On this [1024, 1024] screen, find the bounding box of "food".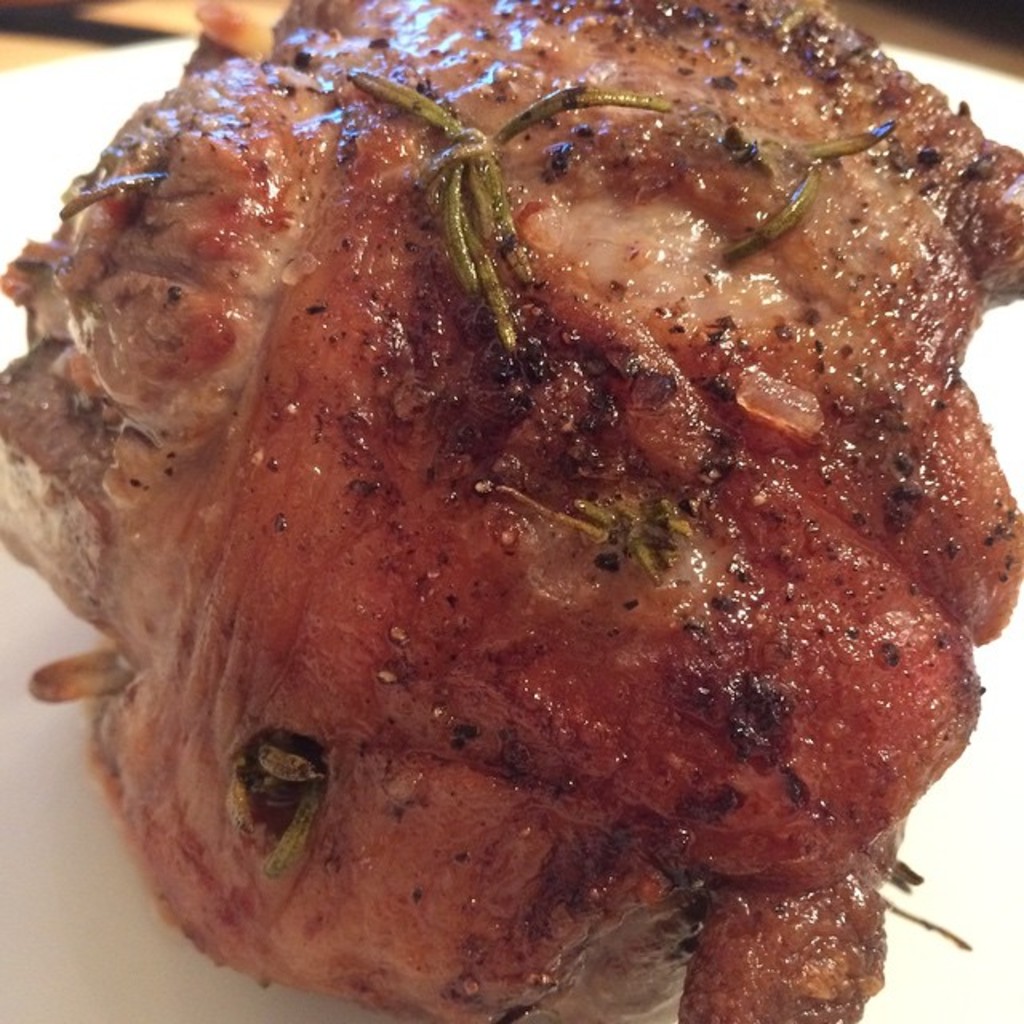
Bounding box: detection(0, 42, 1010, 982).
